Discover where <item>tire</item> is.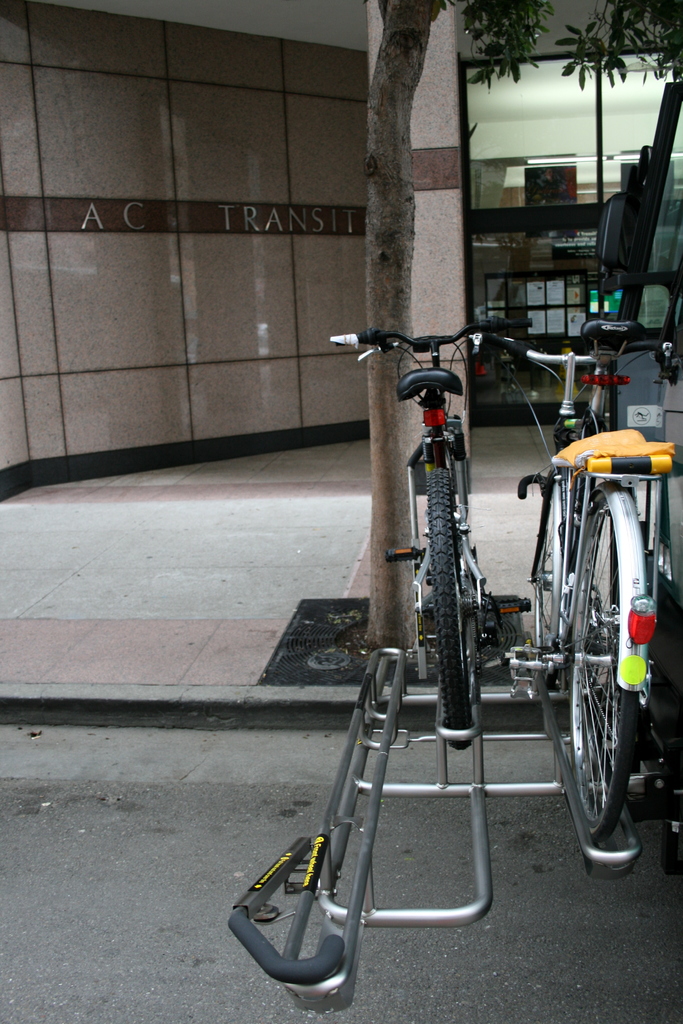
Discovered at <region>427, 469, 475, 749</region>.
